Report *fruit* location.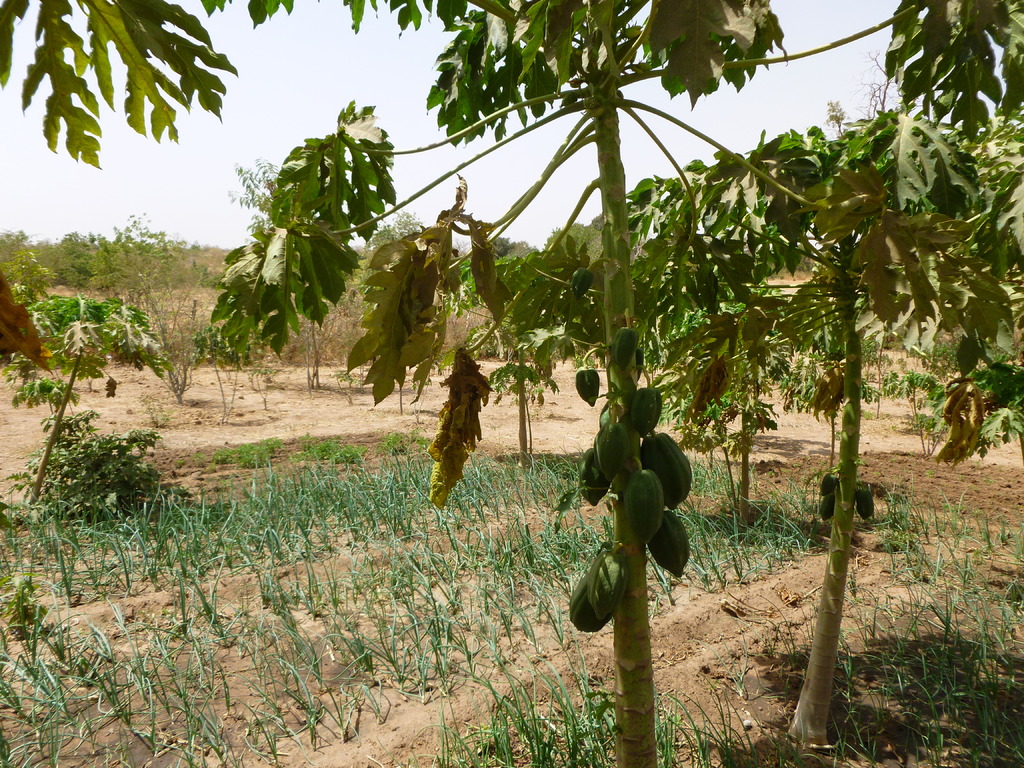
Report: select_region(573, 264, 594, 300).
